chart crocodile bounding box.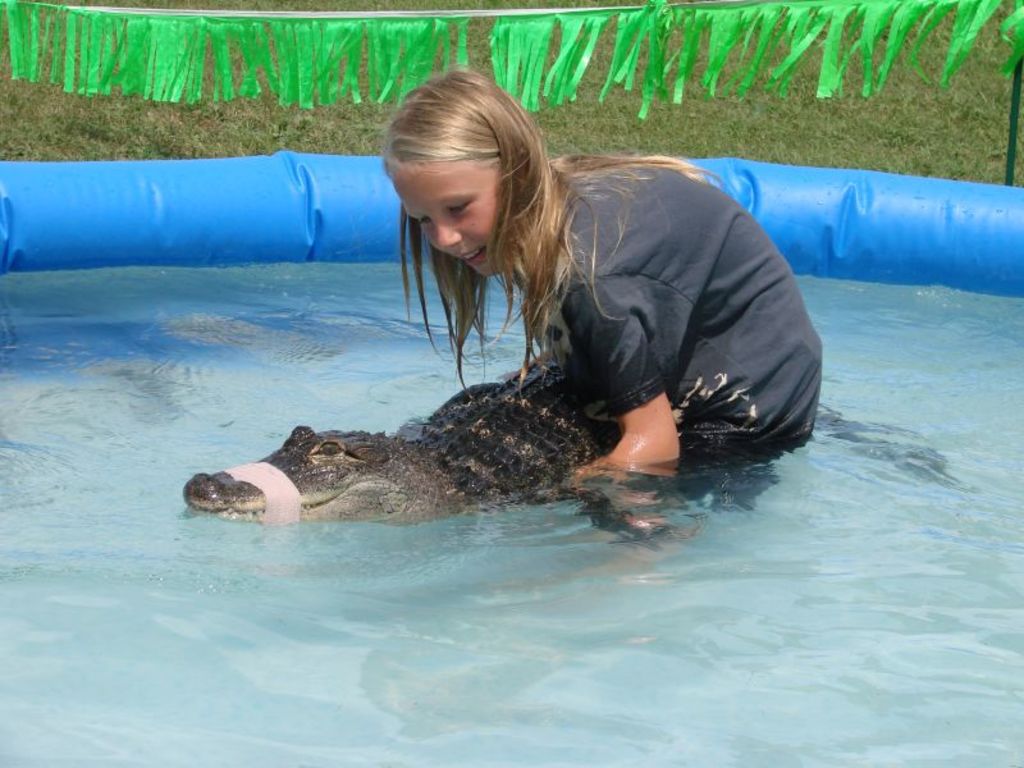
Charted: <region>177, 364, 951, 518</region>.
